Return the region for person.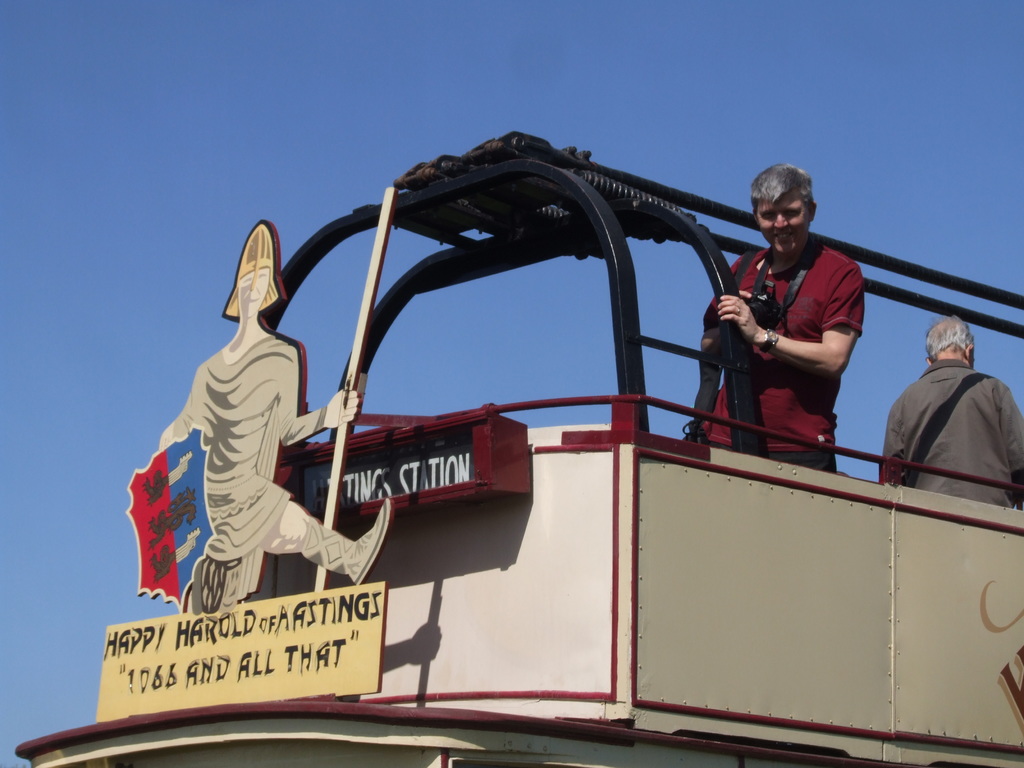
x1=158 y1=220 x2=395 y2=611.
